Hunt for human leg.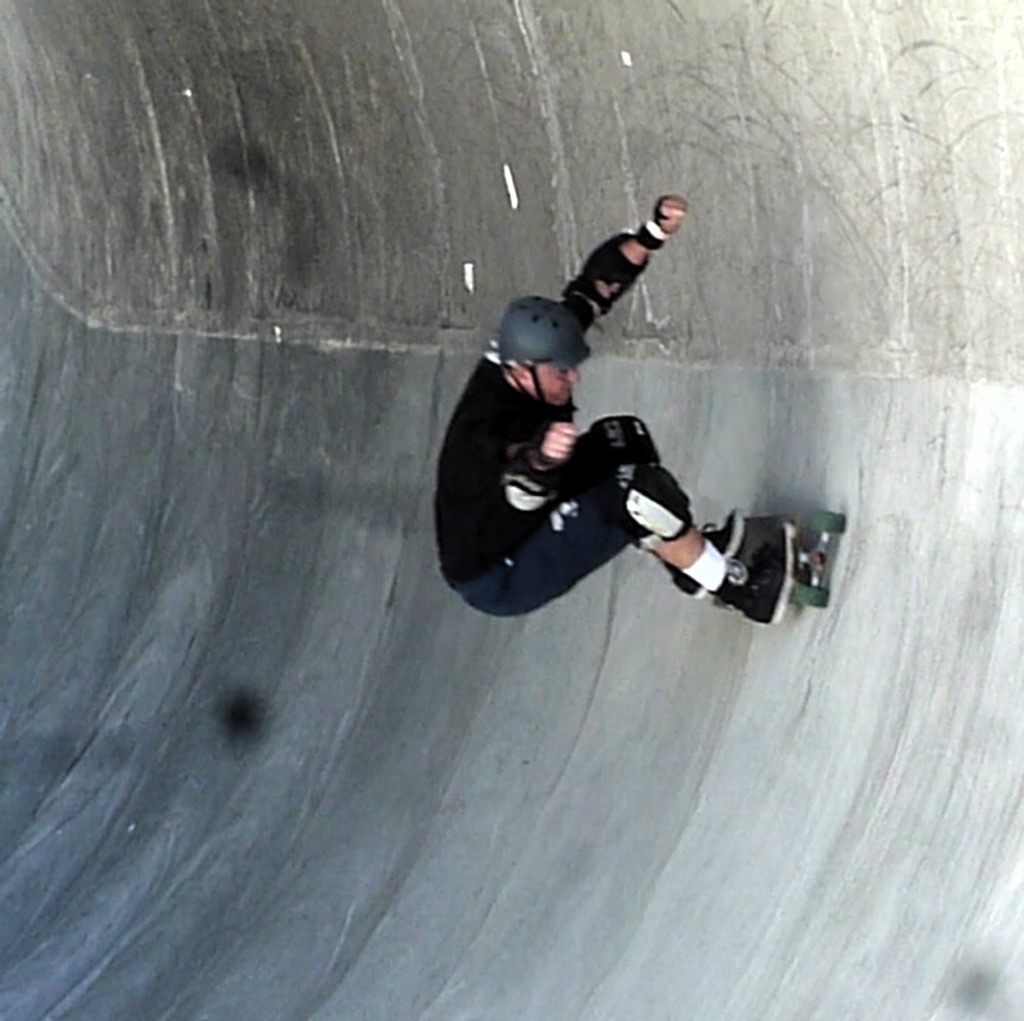
Hunted down at (left=574, top=405, right=720, bottom=597).
